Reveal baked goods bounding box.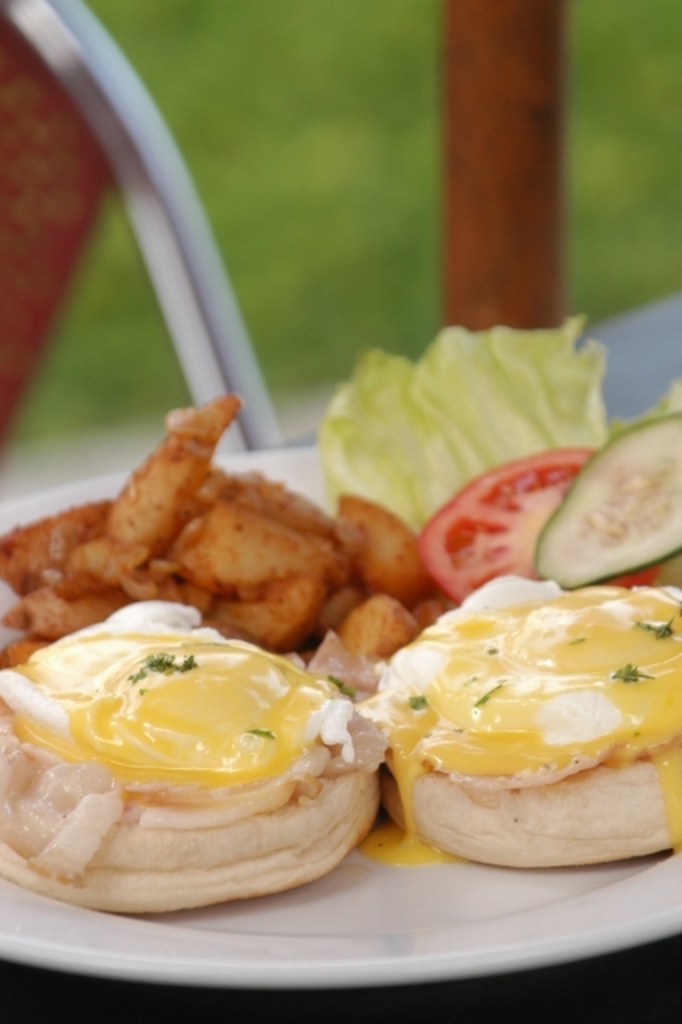
Revealed: region(371, 576, 680, 867).
